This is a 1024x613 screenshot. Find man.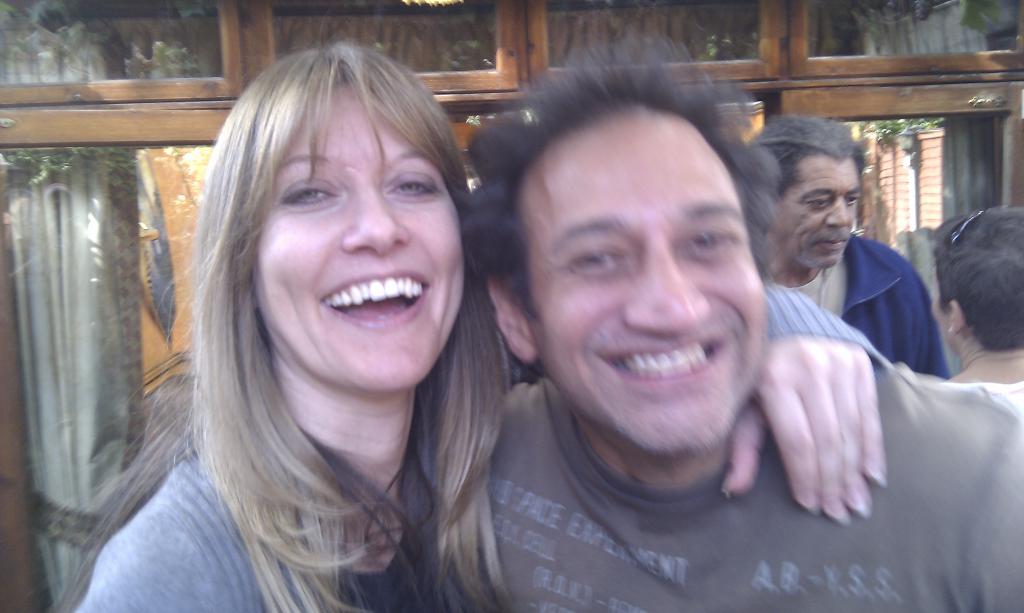
Bounding box: [431,51,918,607].
